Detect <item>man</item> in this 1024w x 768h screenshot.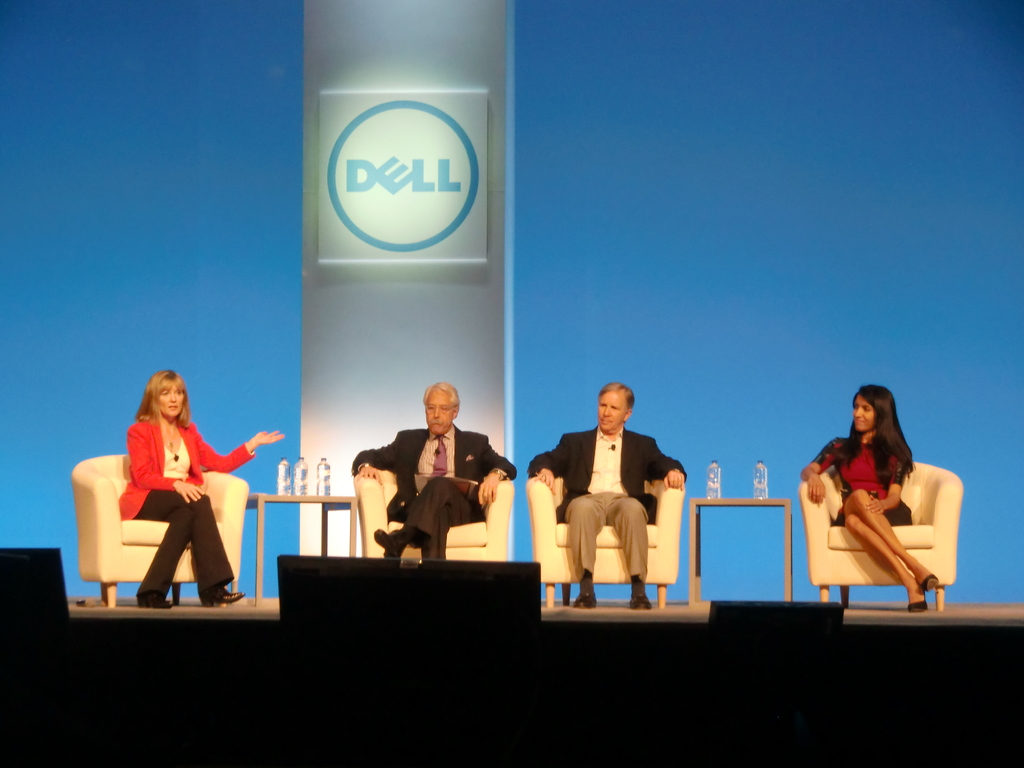
Detection: 351, 380, 520, 563.
